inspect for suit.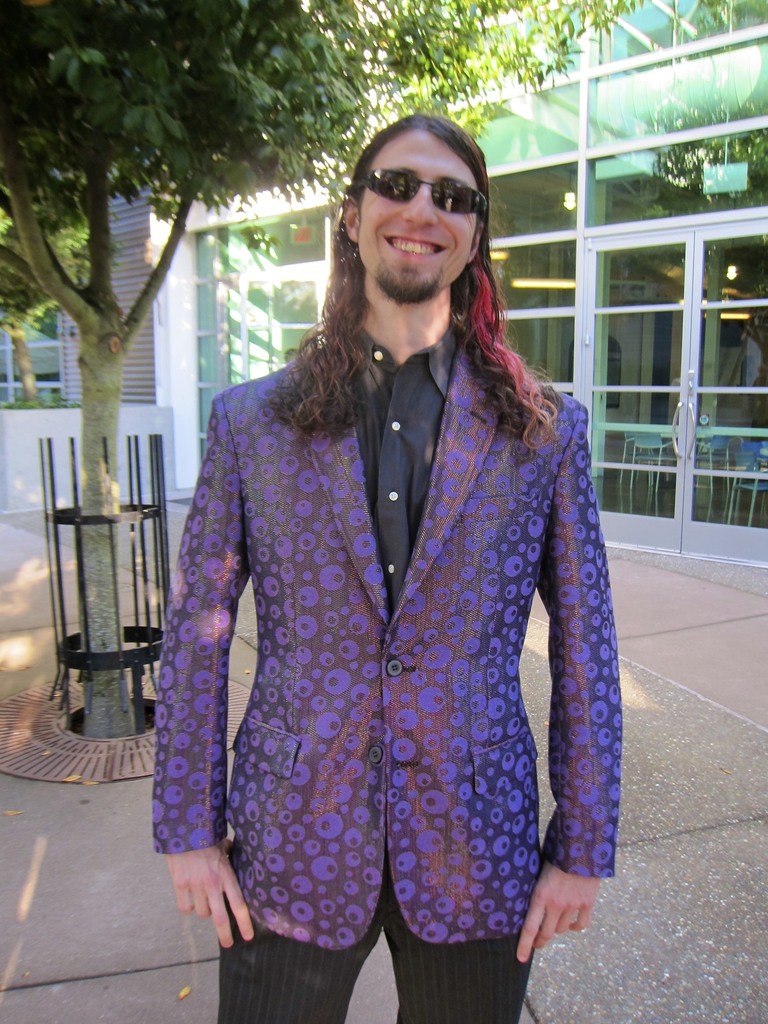
Inspection: {"left": 155, "top": 101, "right": 622, "bottom": 1023}.
